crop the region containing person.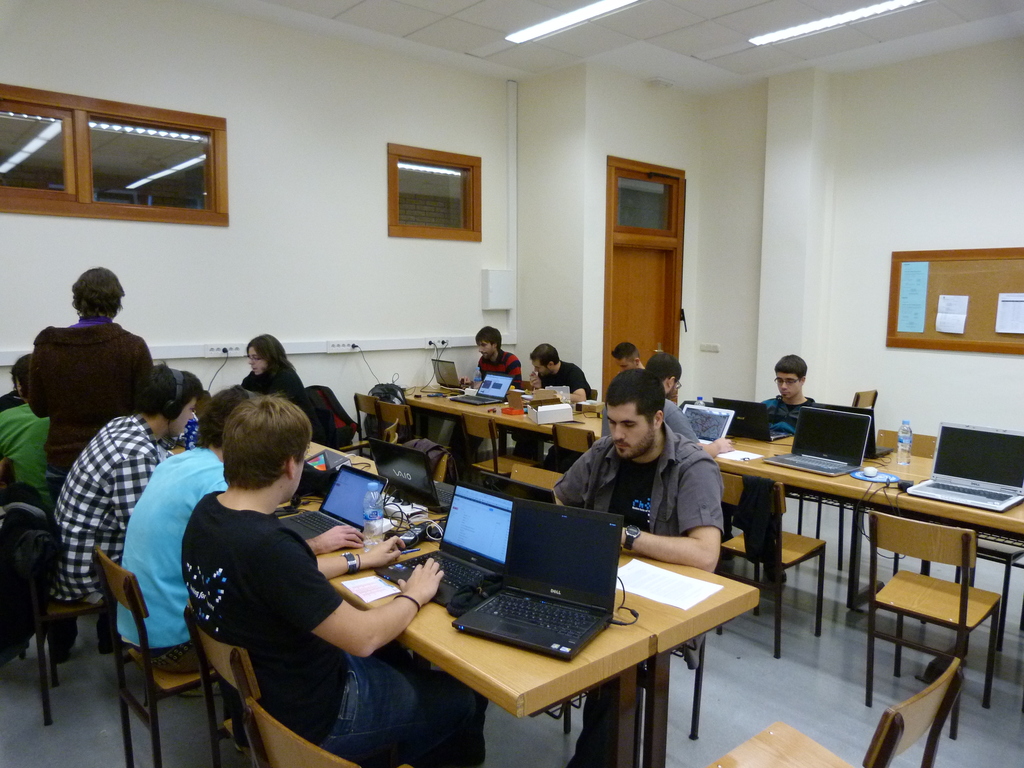
Crop region: left=600, top=351, right=737, bottom=462.
